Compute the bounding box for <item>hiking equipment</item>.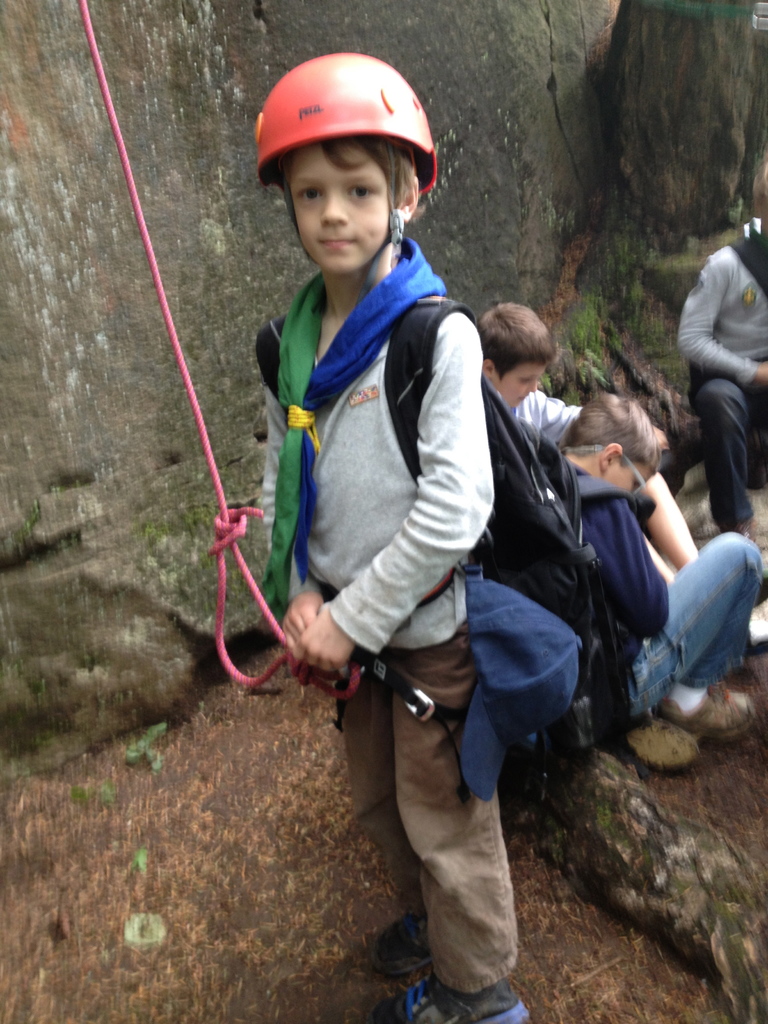
rect(248, 297, 607, 704).
